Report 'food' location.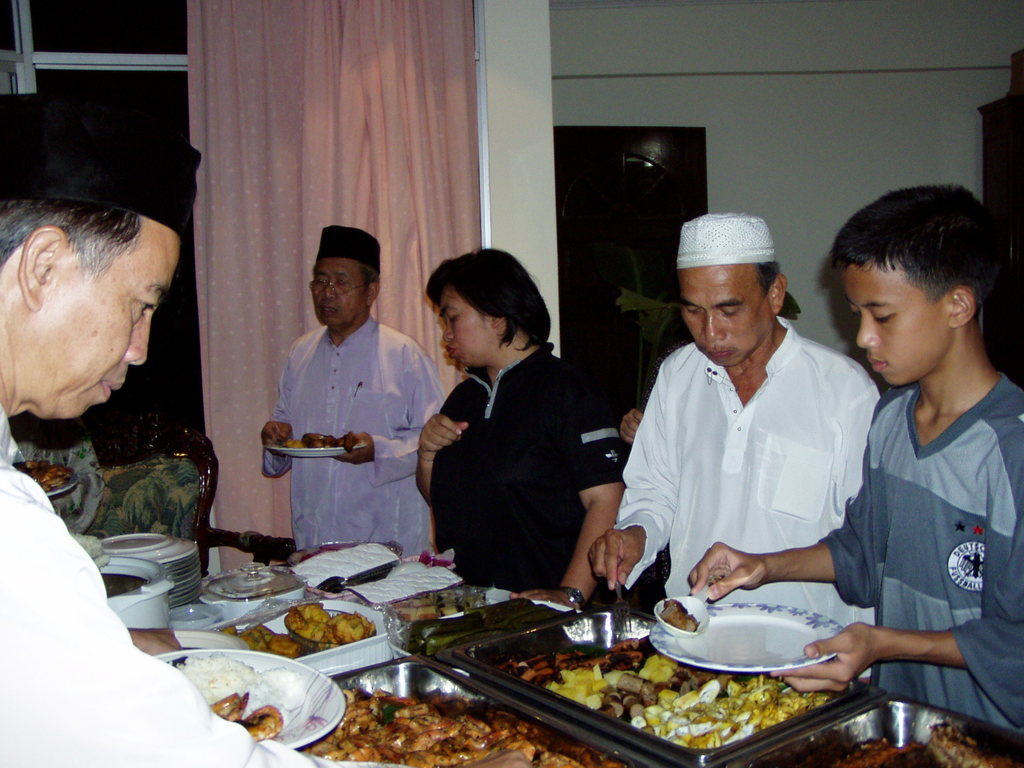
Report: [348, 564, 468, 604].
